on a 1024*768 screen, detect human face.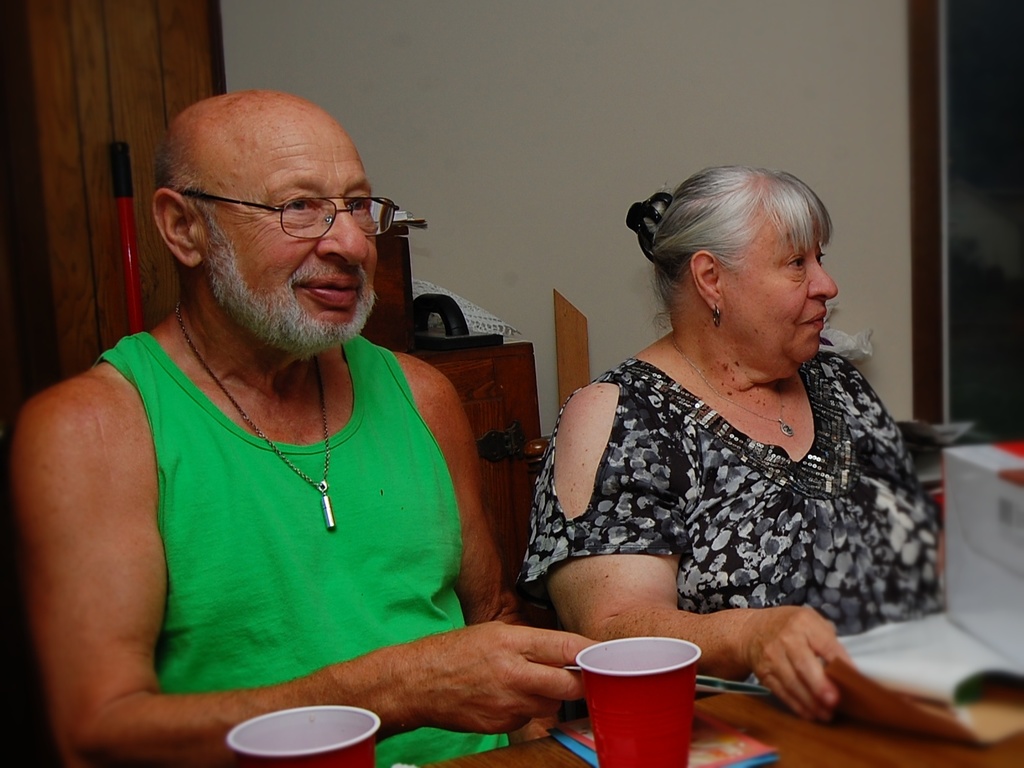
pyautogui.locateOnScreen(210, 120, 378, 349).
